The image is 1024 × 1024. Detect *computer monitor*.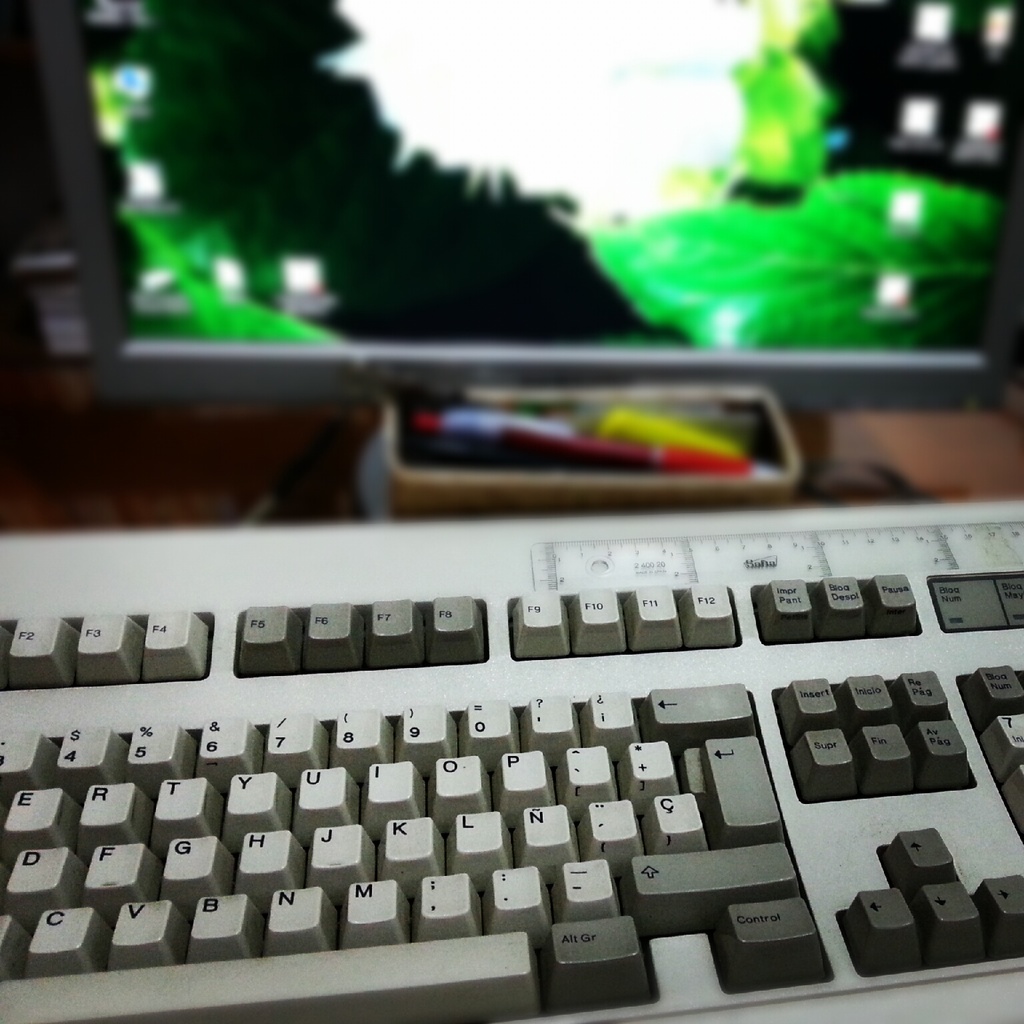
Detection: bbox(42, 0, 1023, 407).
